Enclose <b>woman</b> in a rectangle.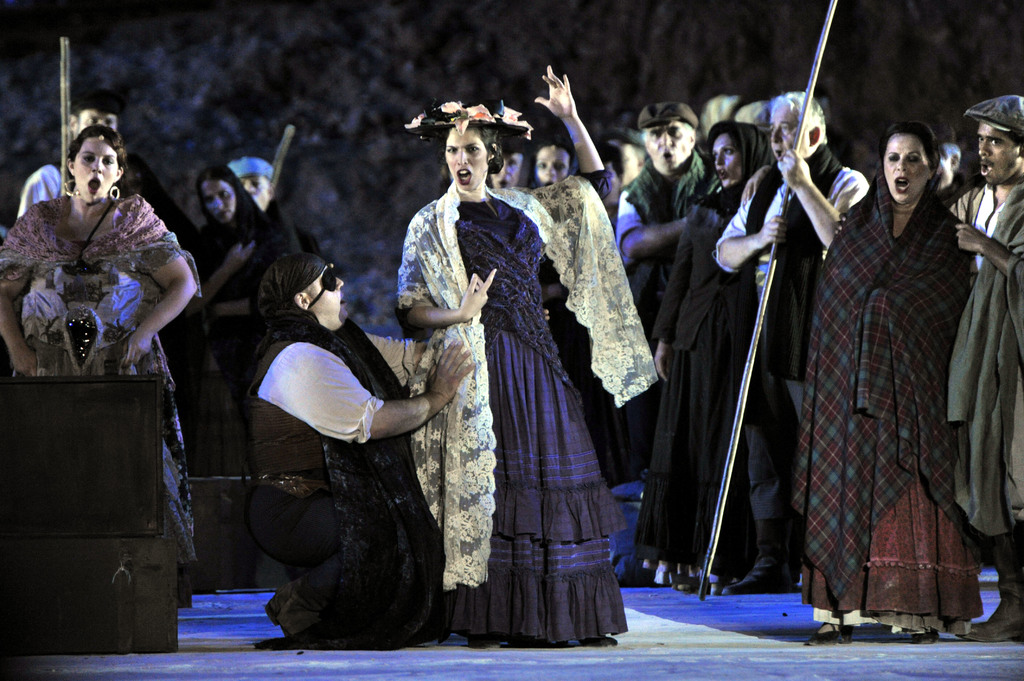
crop(0, 127, 205, 569).
